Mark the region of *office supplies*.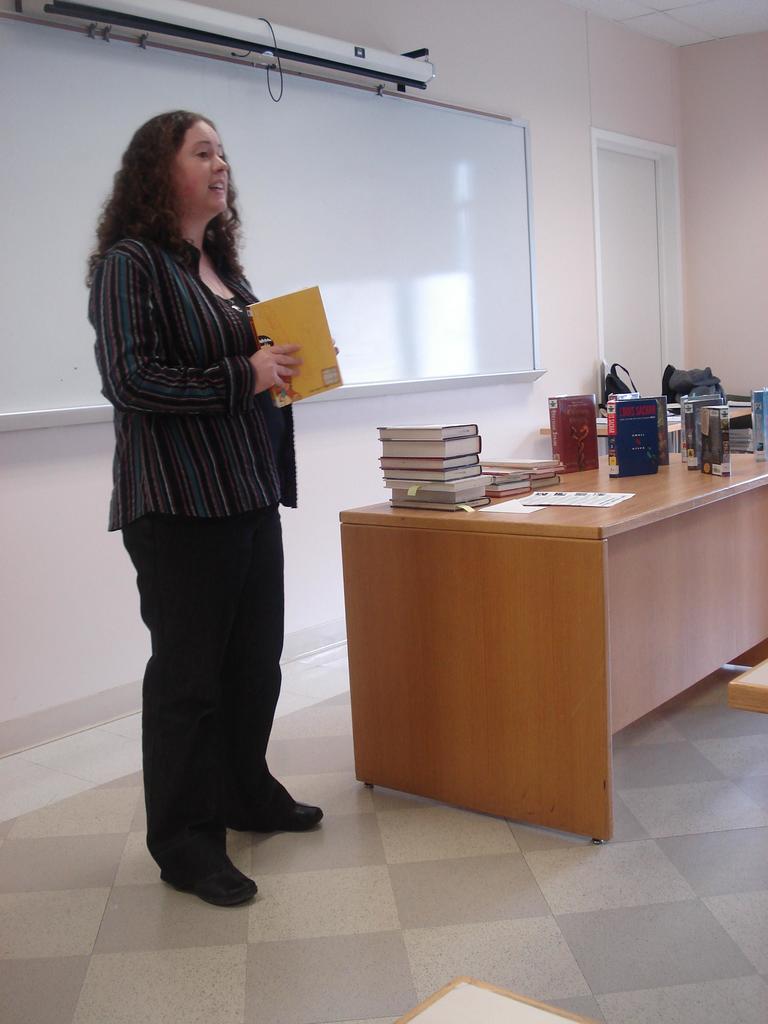
Region: (x1=550, y1=393, x2=603, y2=472).
